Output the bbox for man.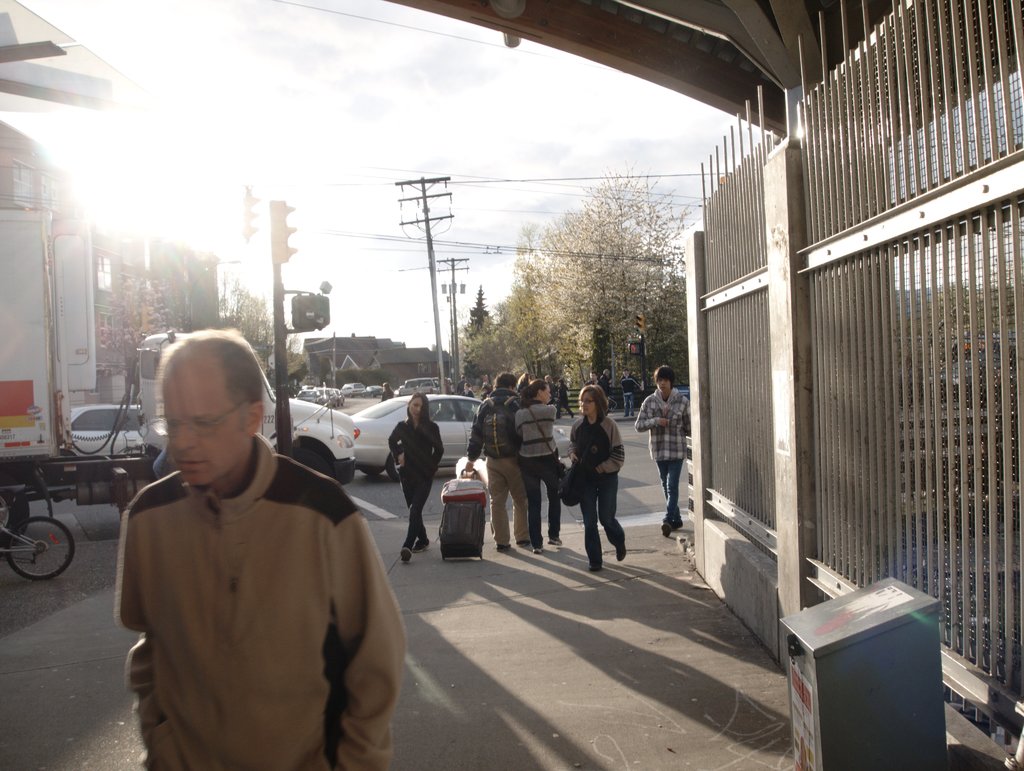
[x1=623, y1=369, x2=635, y2=418].
